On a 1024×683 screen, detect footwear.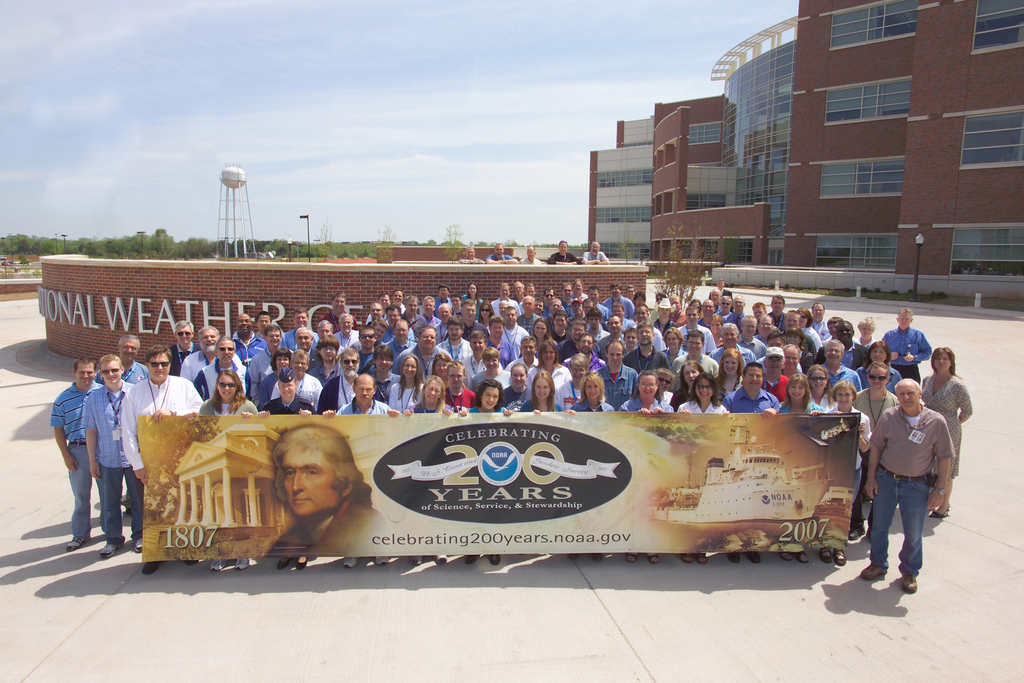
(134,536,141,554).
